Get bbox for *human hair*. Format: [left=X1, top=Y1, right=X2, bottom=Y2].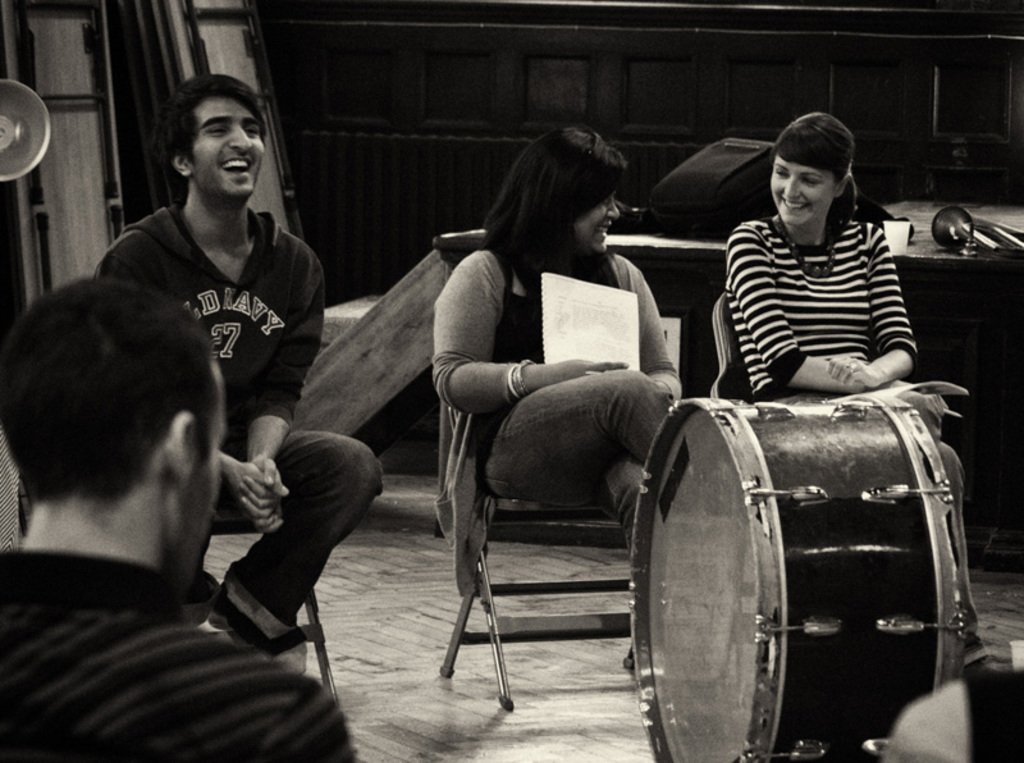
[left=771, top=113, right=860, bottom=246].
